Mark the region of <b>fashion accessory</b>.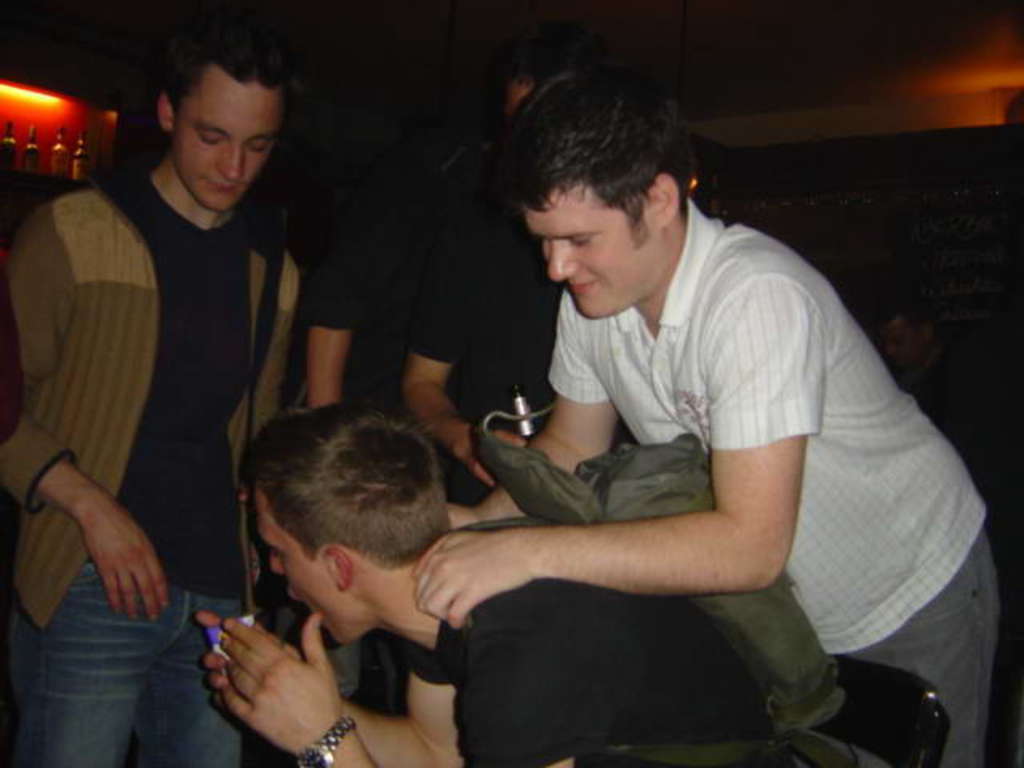
Region: (left=288, top=714, right=360, bottom=766).
